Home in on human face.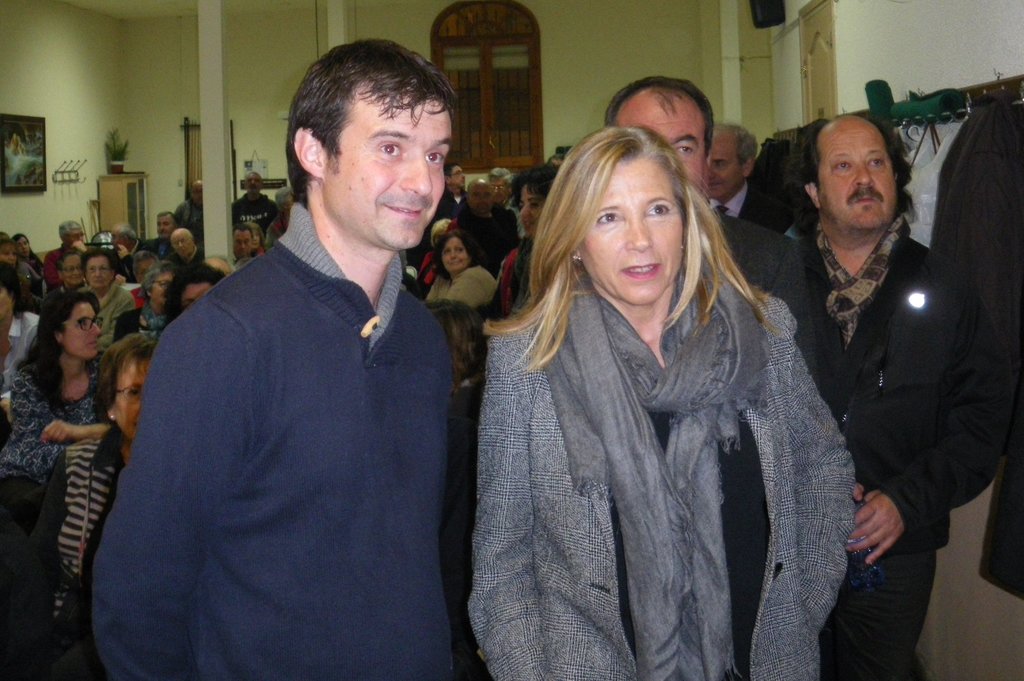
Homed in at pyautogui.locateOnScreen(169, 230, 191, 259).
